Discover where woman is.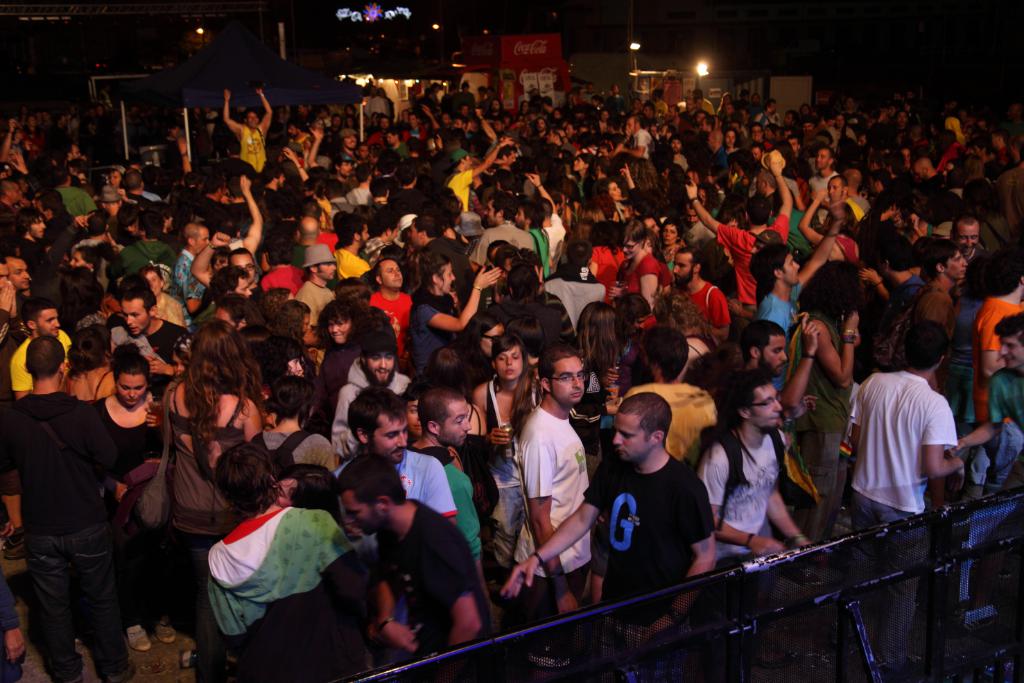
Discovered at region(257, 372, 342, 474).
